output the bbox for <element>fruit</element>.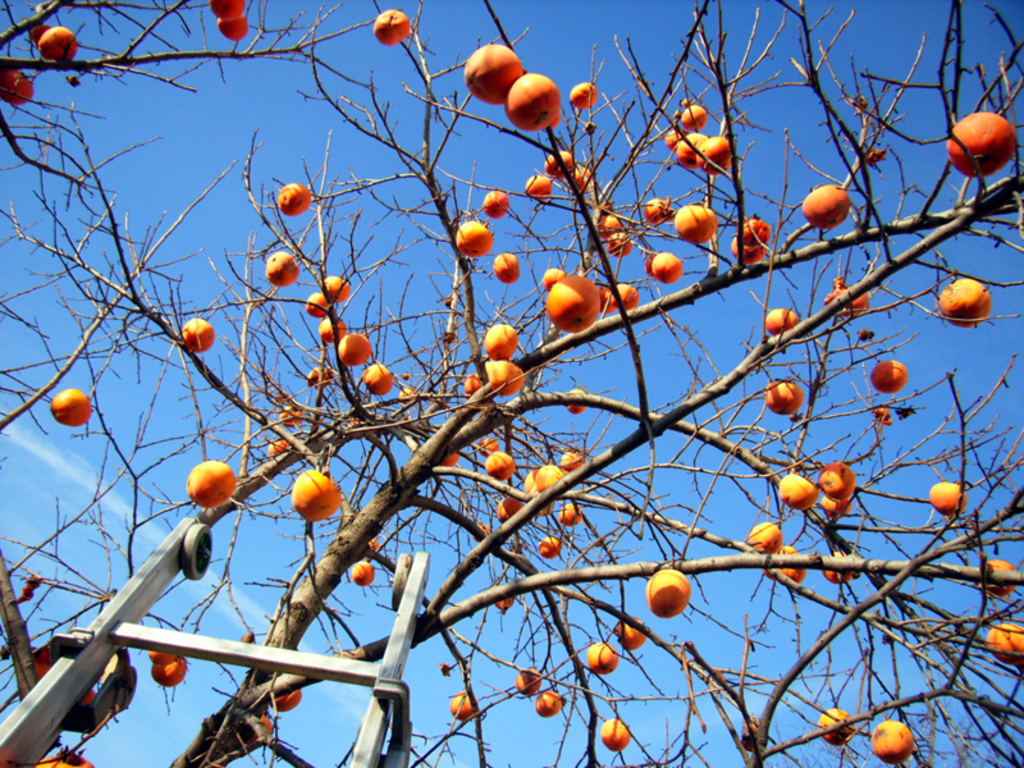
760/374/804/416.
